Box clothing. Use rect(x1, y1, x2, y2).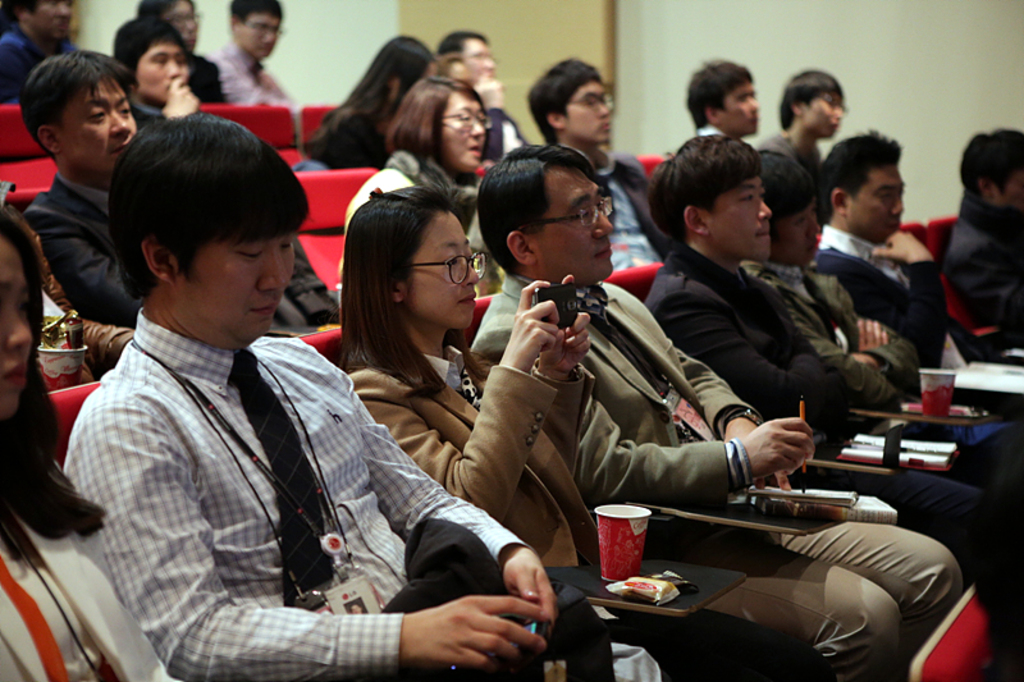
rect(0, 526, 180, 681).
